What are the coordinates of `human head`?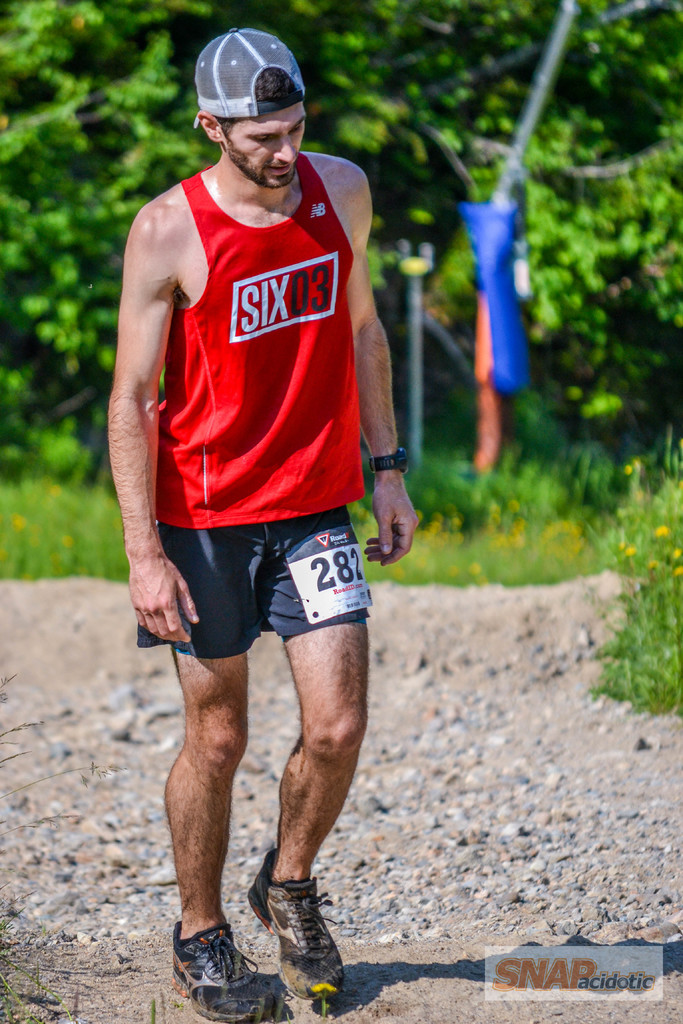
(x1=192, y1=28, x2=309, y2=183).
